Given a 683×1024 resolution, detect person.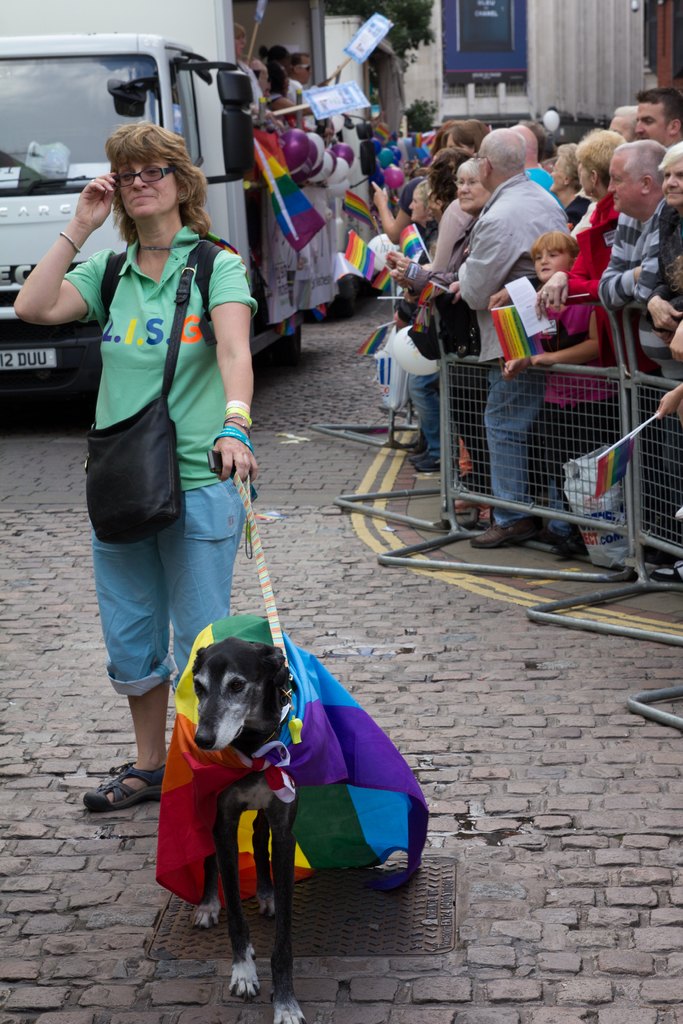
<bbox>492, 238, 607, 555</bbox>.
